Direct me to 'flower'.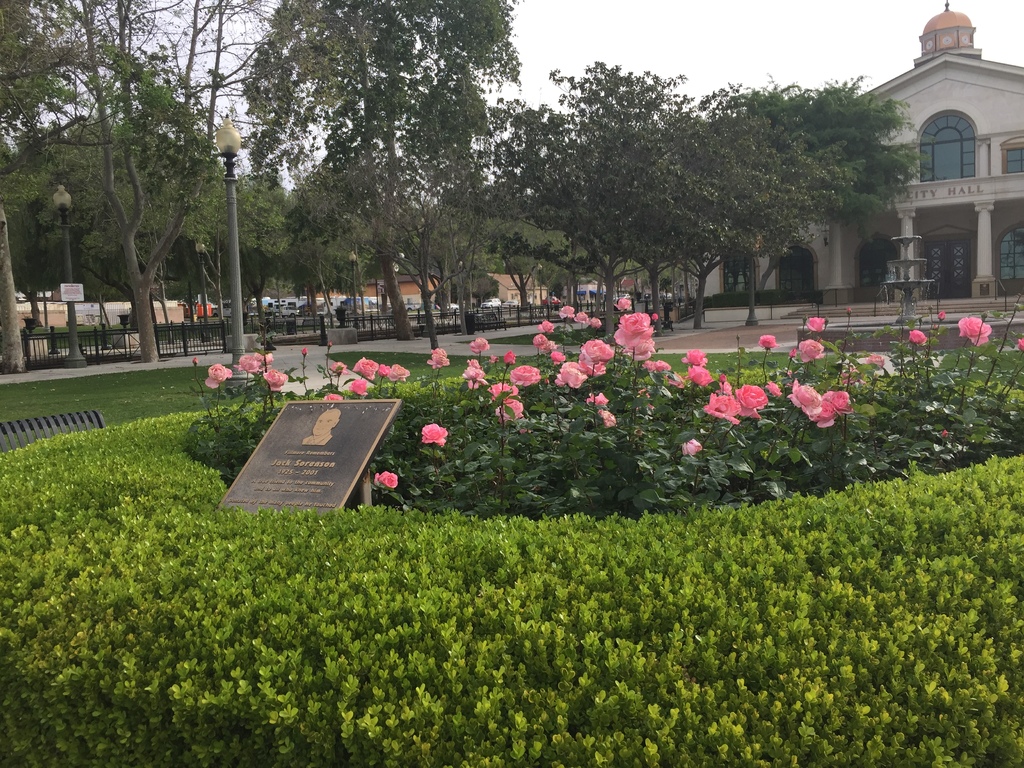
Direction: rect(801, 338, 822, 364).
